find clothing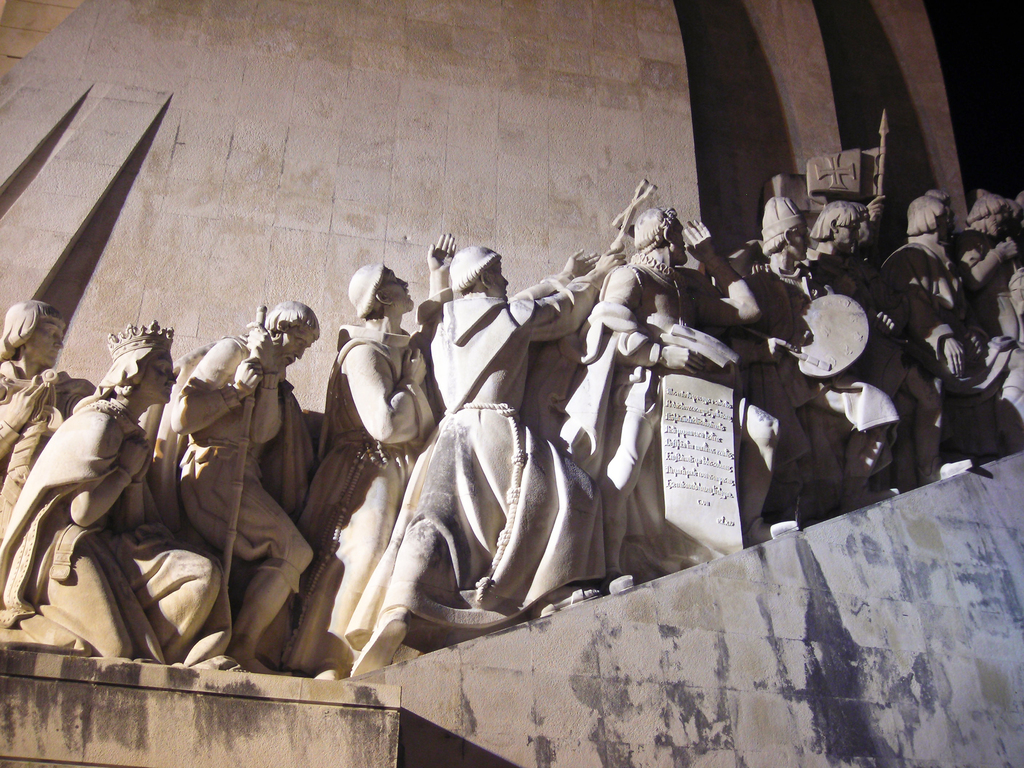
882,235,958,478
